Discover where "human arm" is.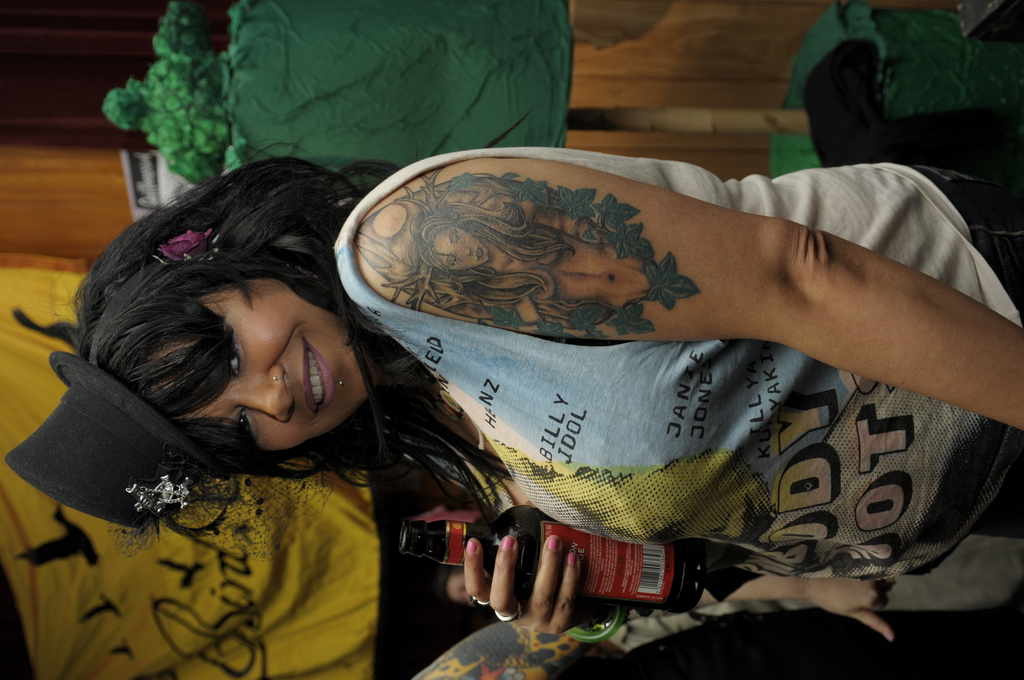
Discovered at BBox(444, 458, 594, 644).
